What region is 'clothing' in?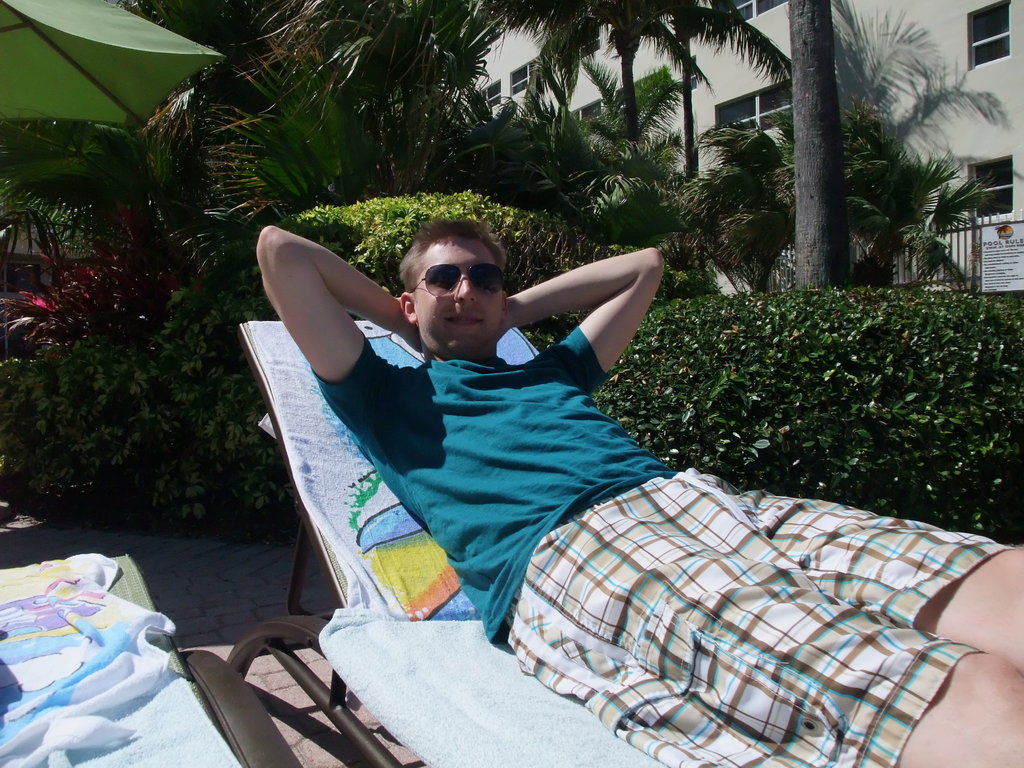
[left=318, top=369, right=980, bottom=740].
